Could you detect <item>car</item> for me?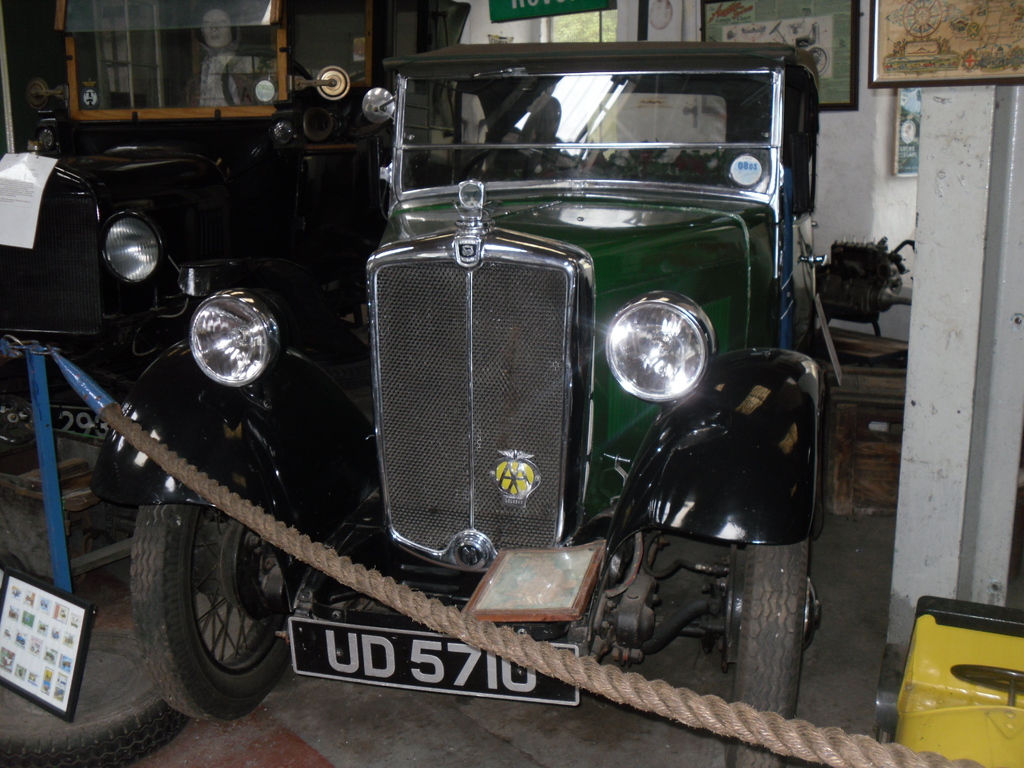
Detection result: box=[29, 677, 35, 684].
